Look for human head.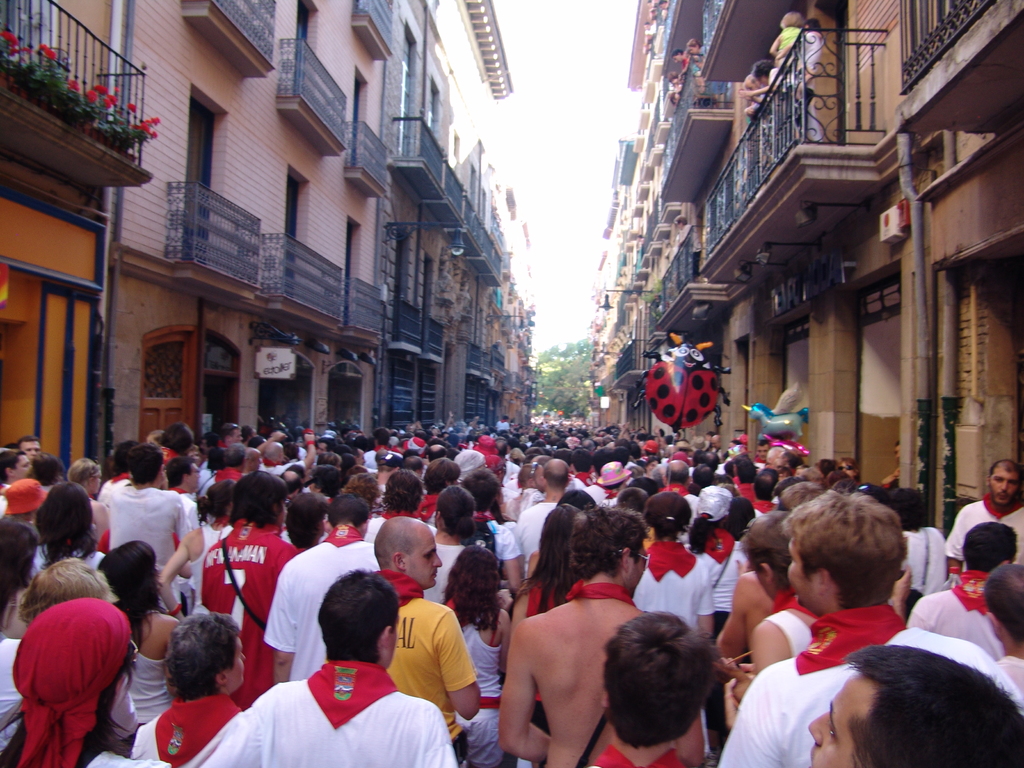
Found: {"left": 44, "top": 481, "right": 92, "bottom": 539}.
